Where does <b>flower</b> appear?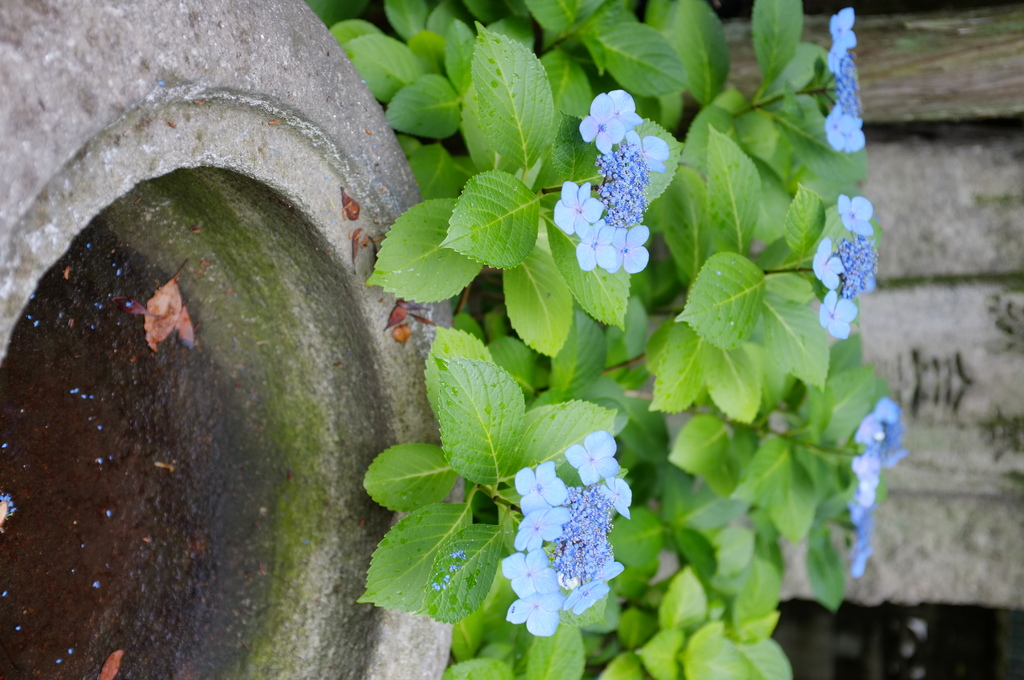
Appears at pyautogui.locateOnScreen(562, 429, 622, 485).
